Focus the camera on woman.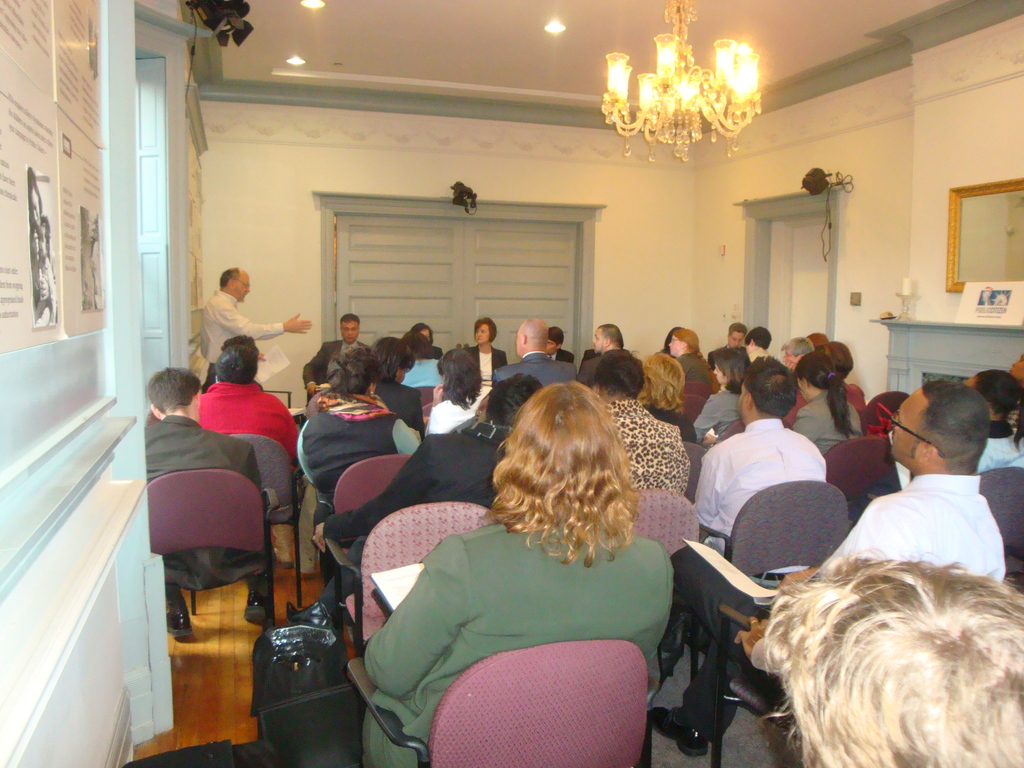
Focus region: bbox=[464, 316, 509, 387].
